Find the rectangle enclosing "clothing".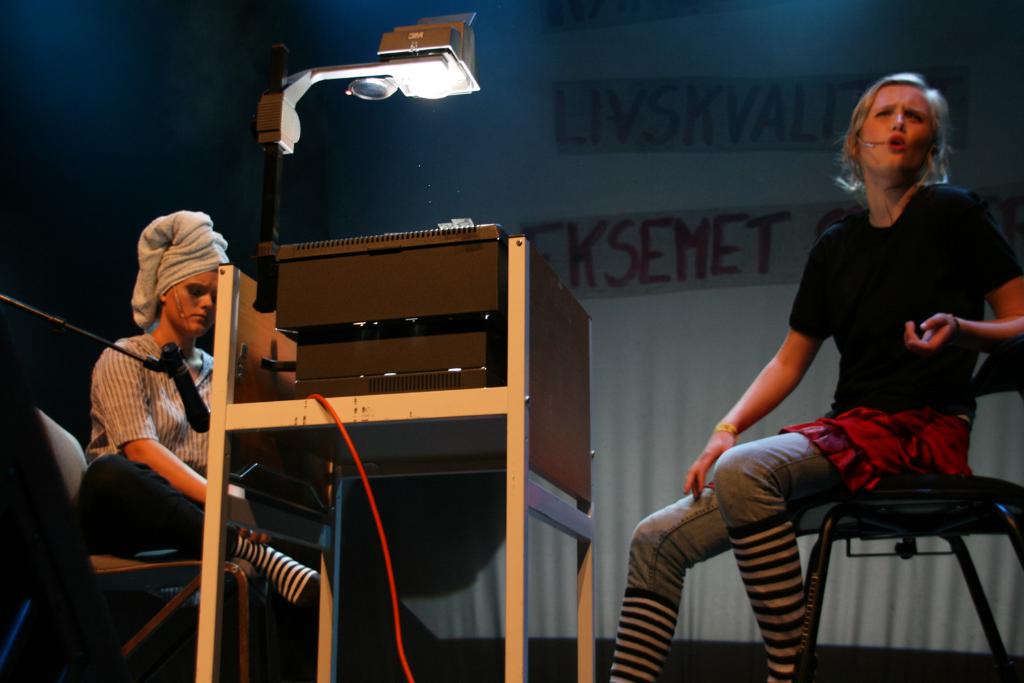
{"left": 608, "top": 175, "right": 1023, "bottom": 682}.
